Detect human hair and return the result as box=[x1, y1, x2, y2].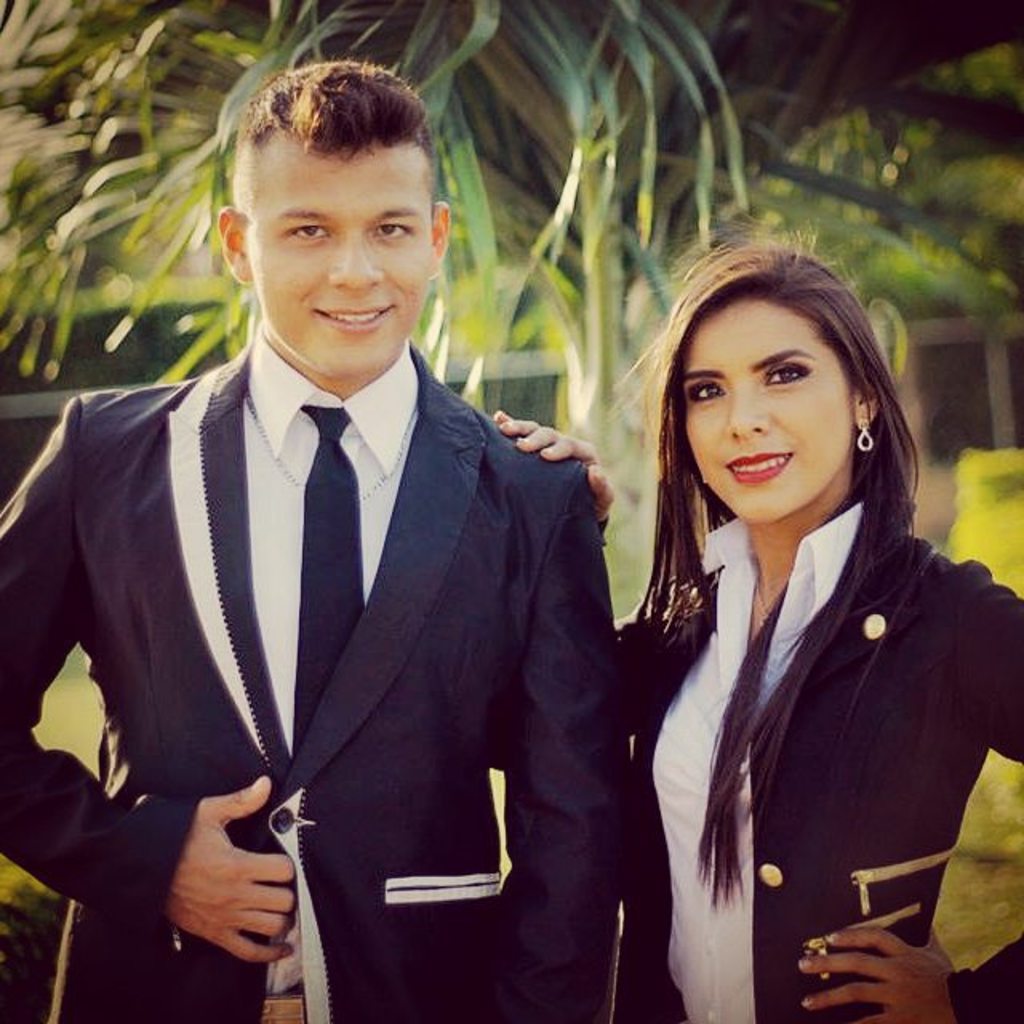
box=[637, 224, 963, 883].
